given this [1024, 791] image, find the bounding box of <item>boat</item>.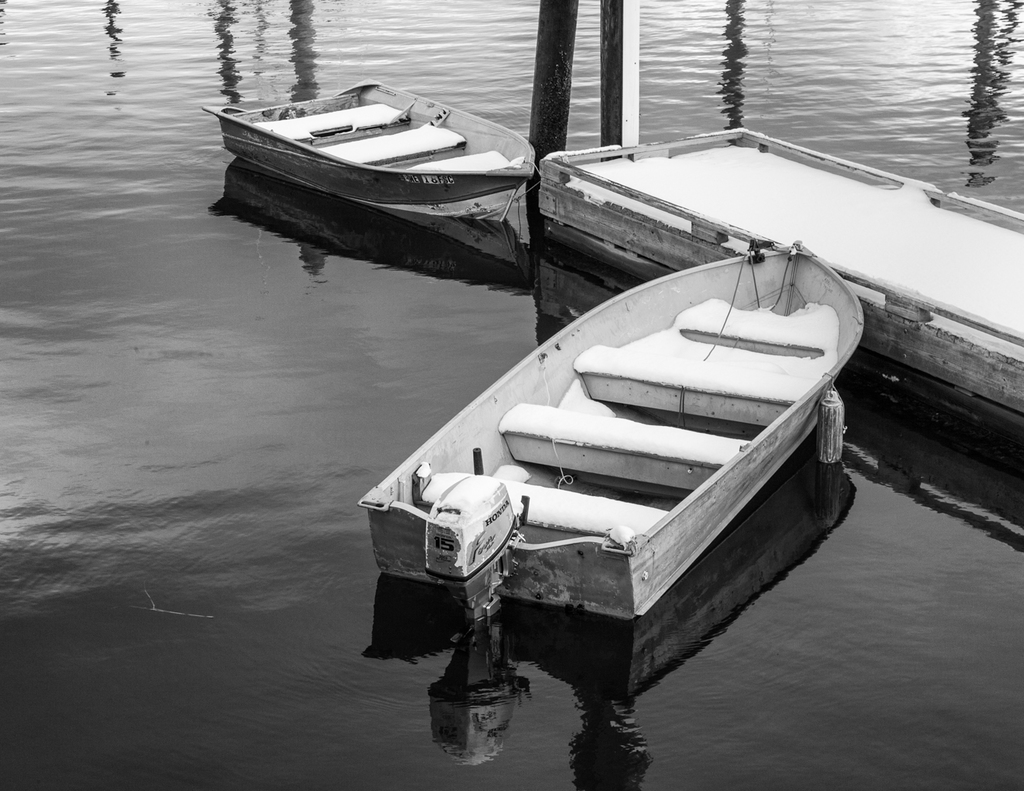
select_region(352, 233, 869, 630).
